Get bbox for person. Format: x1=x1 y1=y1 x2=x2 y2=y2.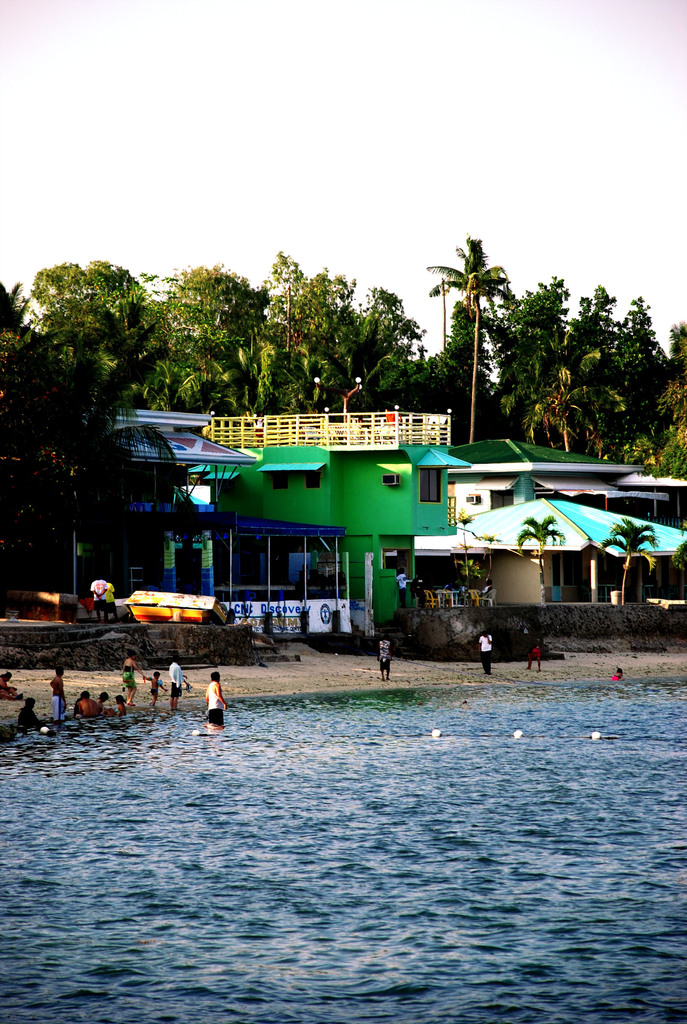
x1=374 y1=633 x2=391 y2=676.
